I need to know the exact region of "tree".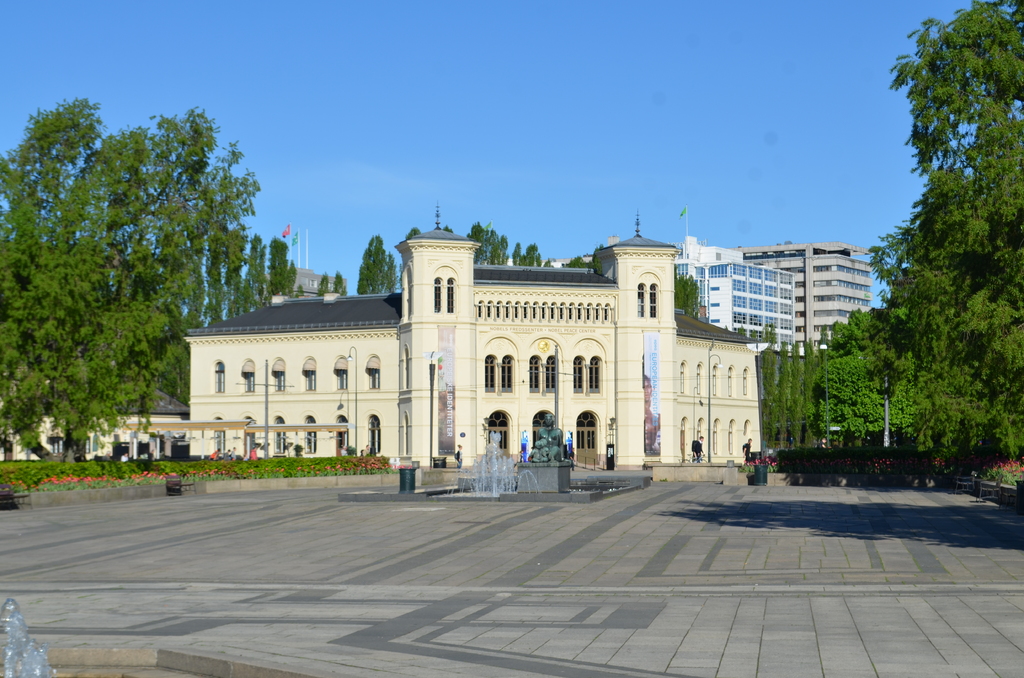
Region: [334,265,351,296].
